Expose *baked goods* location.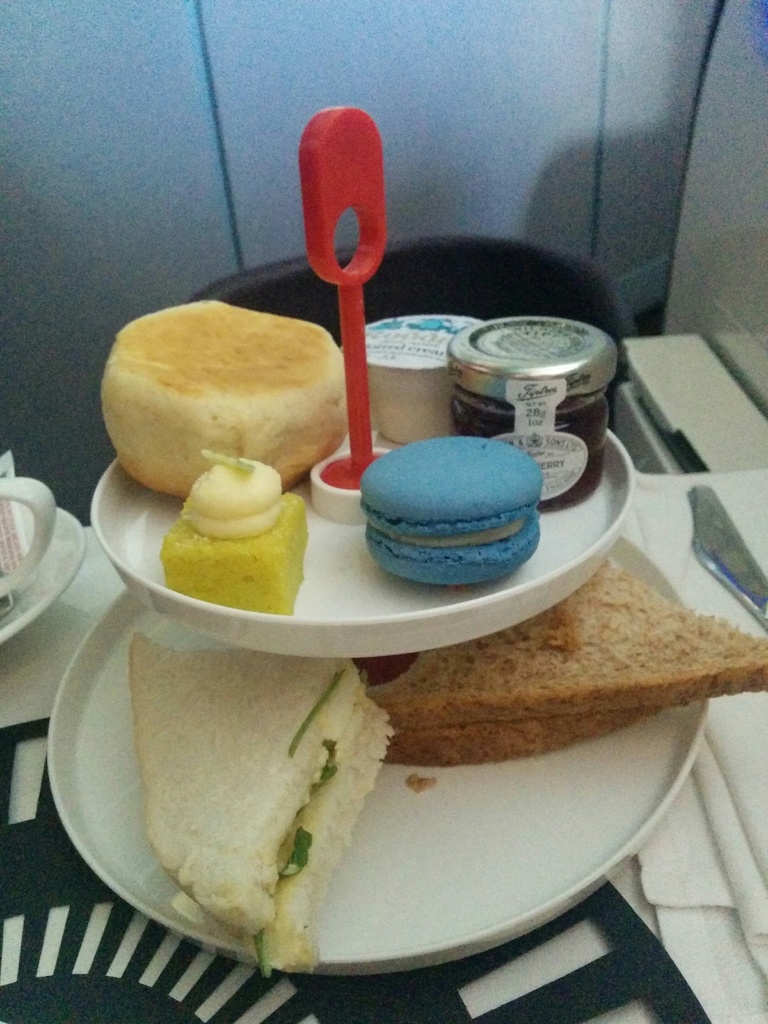
Exposed at [128, 630, 394, 980].
